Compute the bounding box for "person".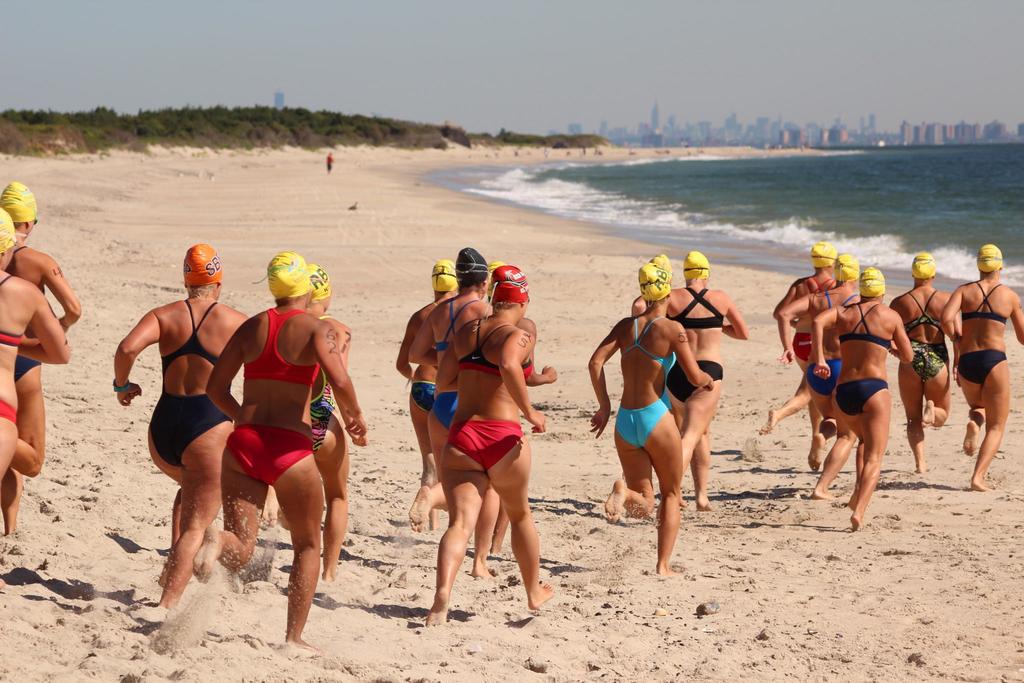
[113, 229, 250, 616].
